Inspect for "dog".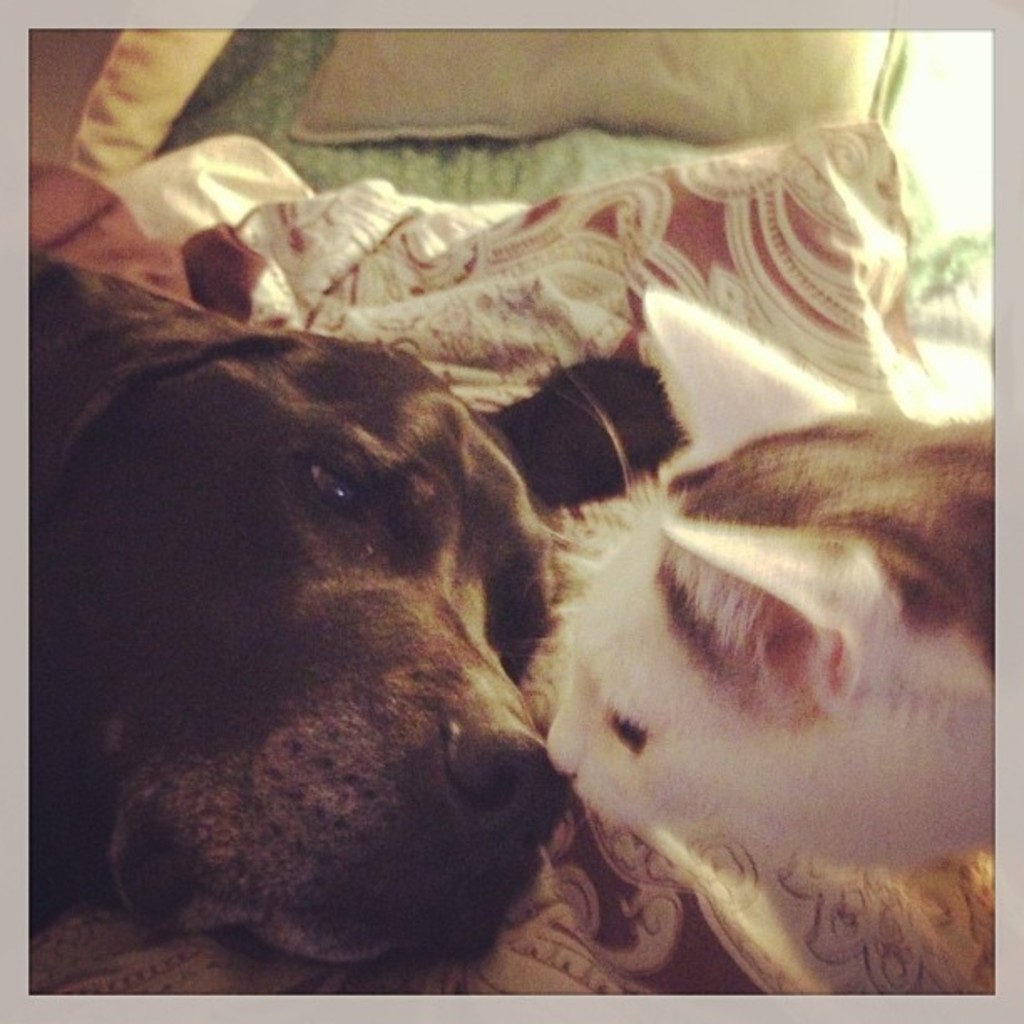
Inspection: Rect(28, 249, 696, 970).
